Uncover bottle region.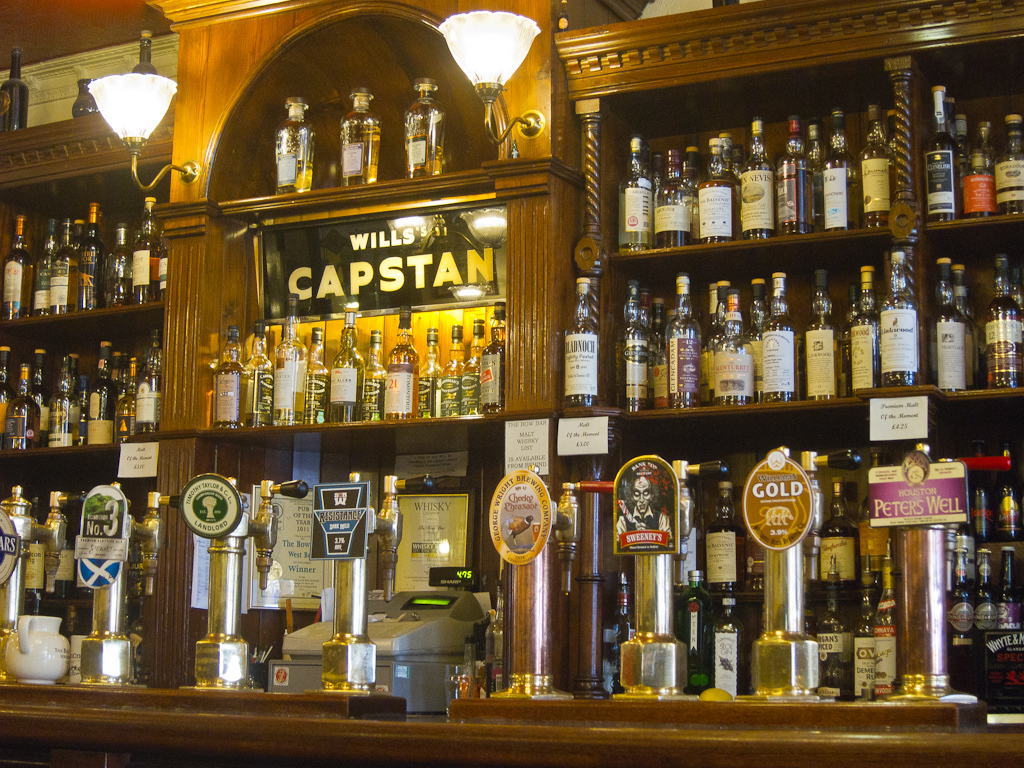
Uncovered: 0 44 29 137.
